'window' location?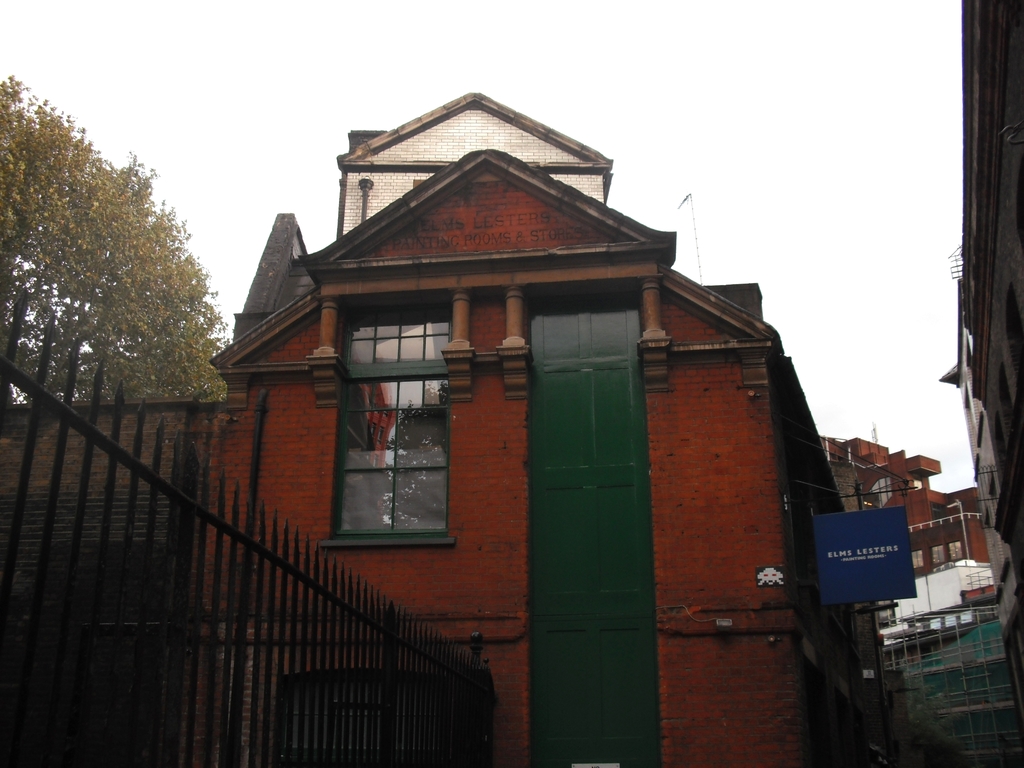
912,552,927,570
